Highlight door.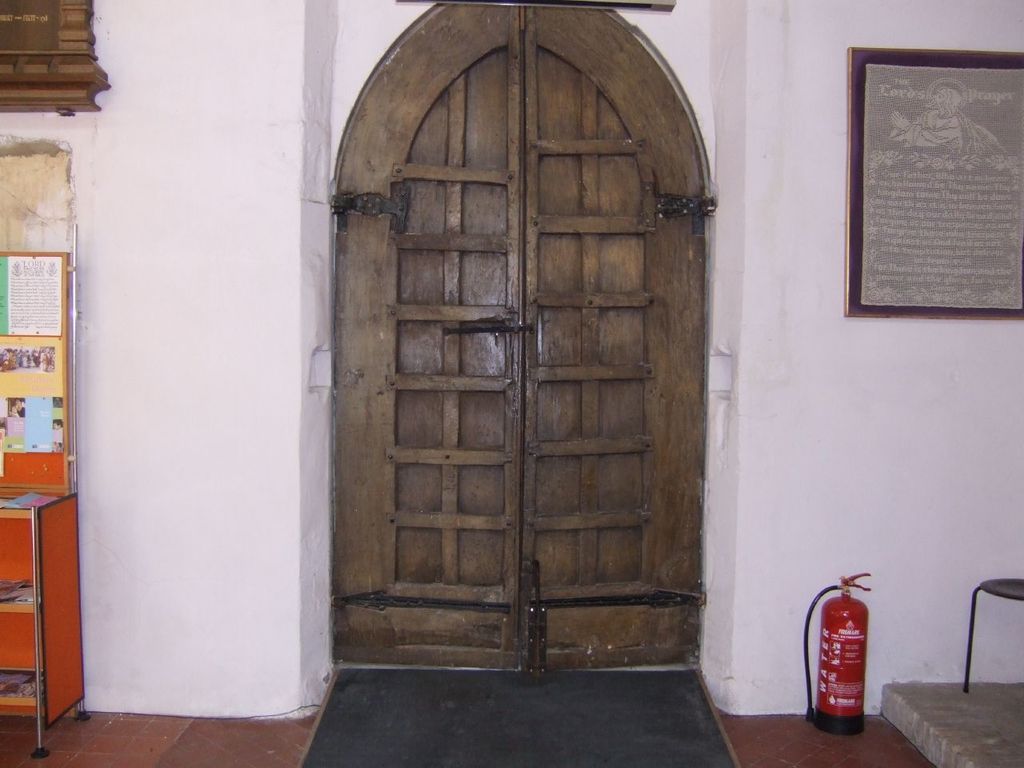
Highlighted region: [left=335, top=37, right=687, bottom=690].
